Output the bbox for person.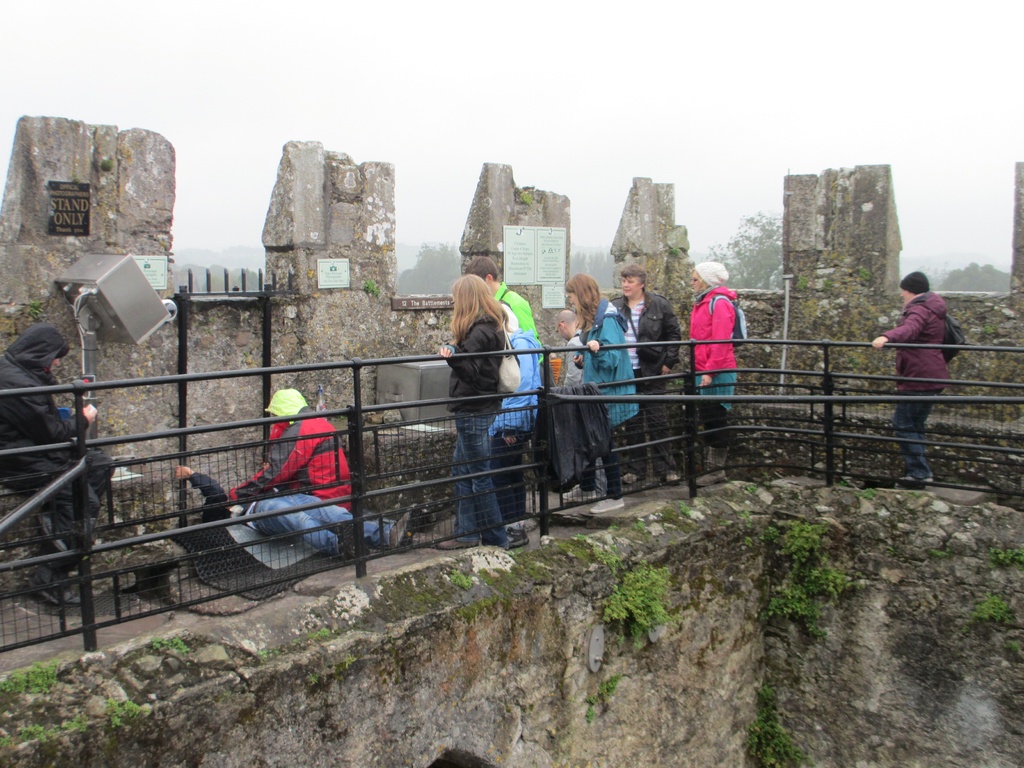
<bbox>691, 255, 755, 414</bbox>.
